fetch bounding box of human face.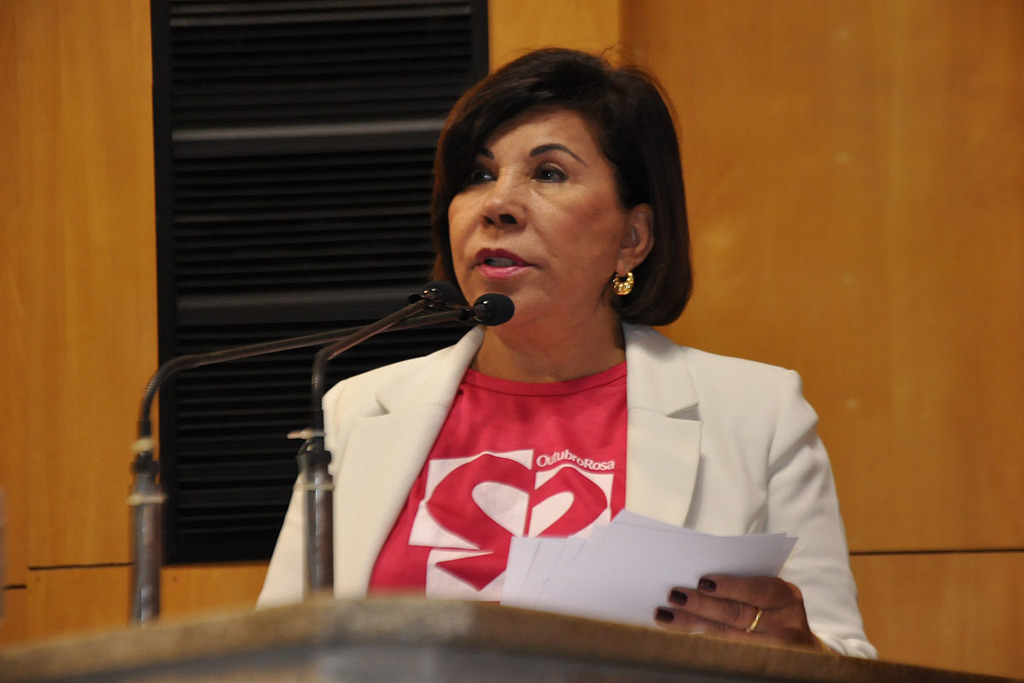
Bbox: [448, 108, 626, 329].
